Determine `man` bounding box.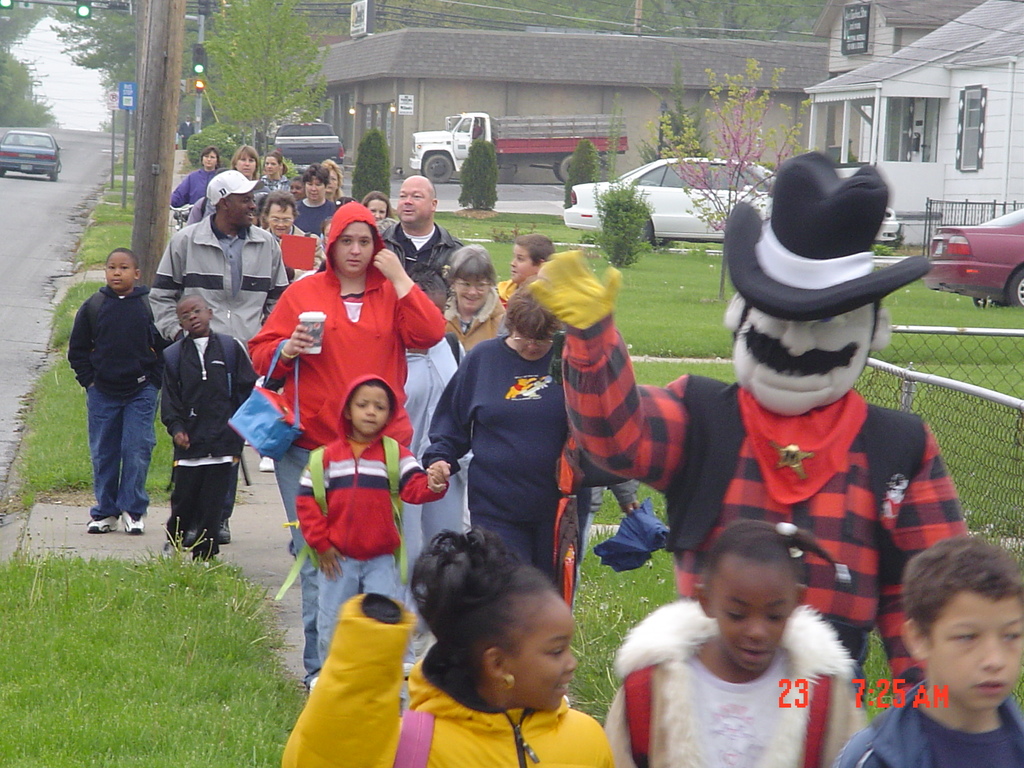
Determined: 532 166 964 700.
